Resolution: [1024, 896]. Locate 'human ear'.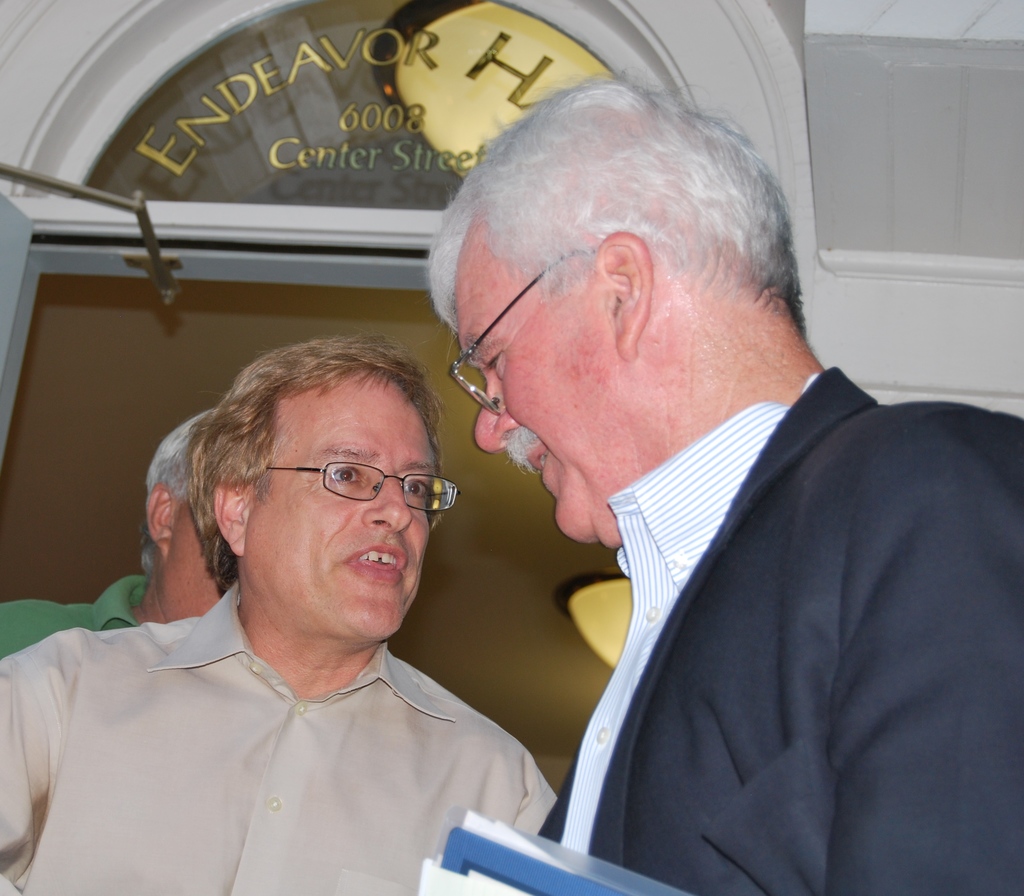
146 478 175 552.
